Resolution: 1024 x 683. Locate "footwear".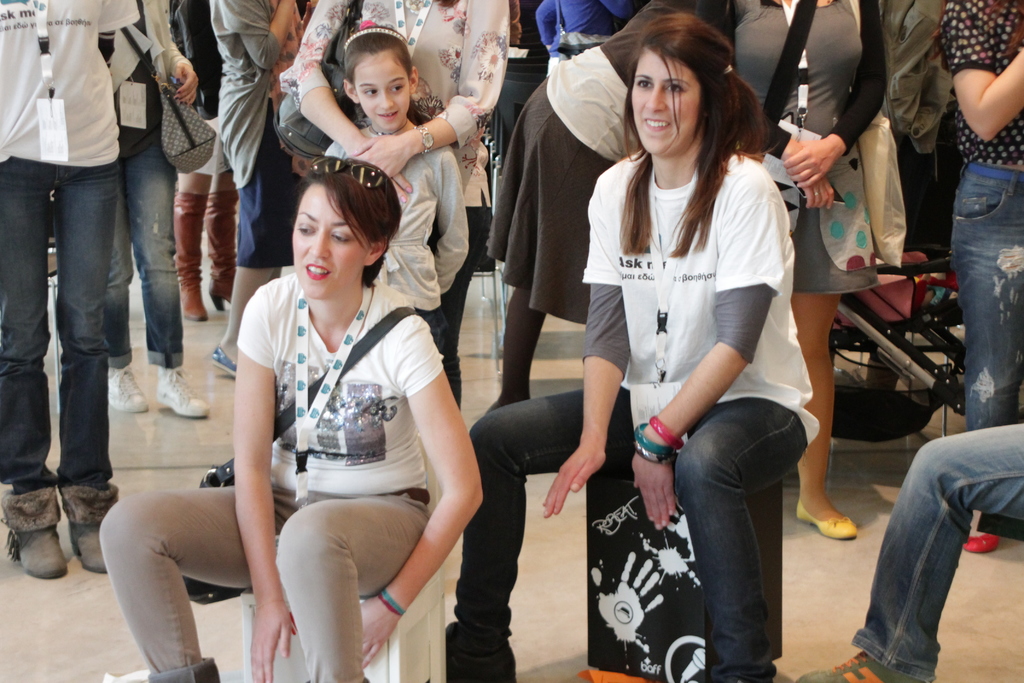
[65, 484, 115, 579].
